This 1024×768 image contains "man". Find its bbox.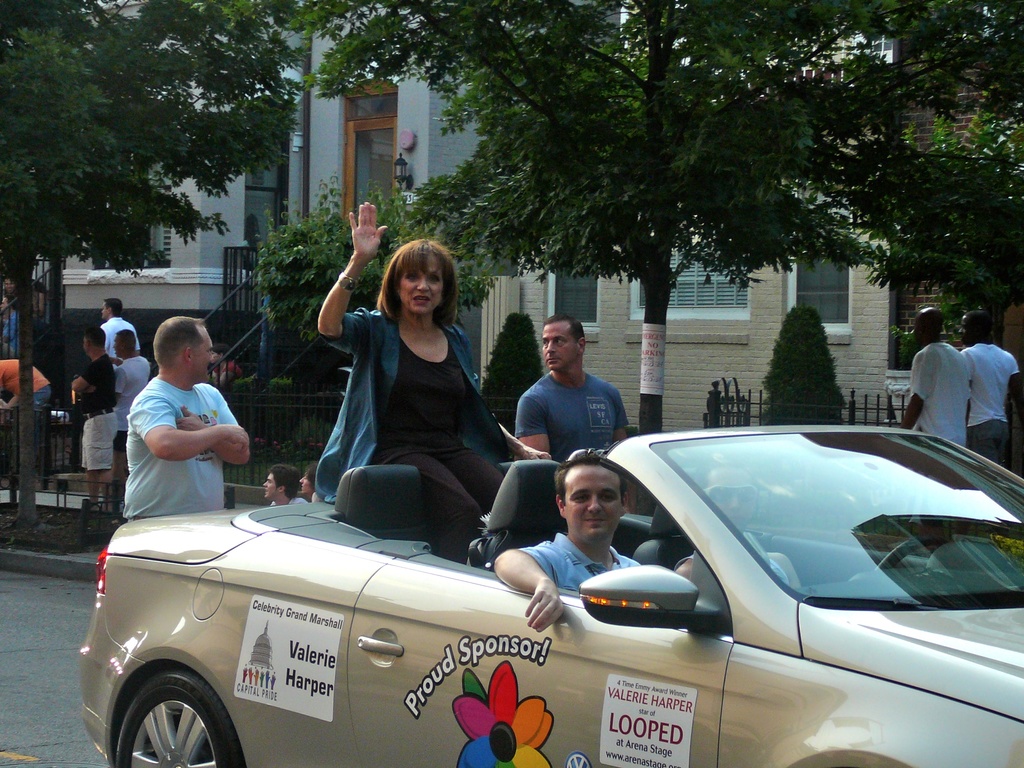
[left=961, top=306, right=1022, bottom=465].
